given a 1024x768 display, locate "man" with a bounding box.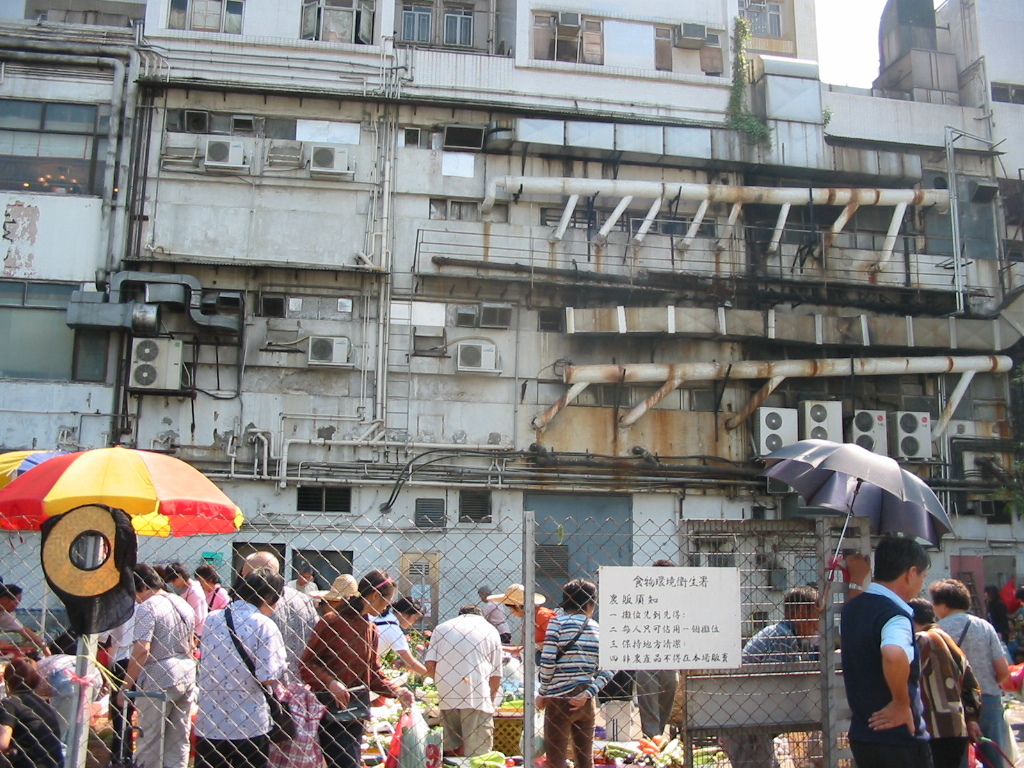
Located: <bbox>705, 586, 823, 767</bbox>.
